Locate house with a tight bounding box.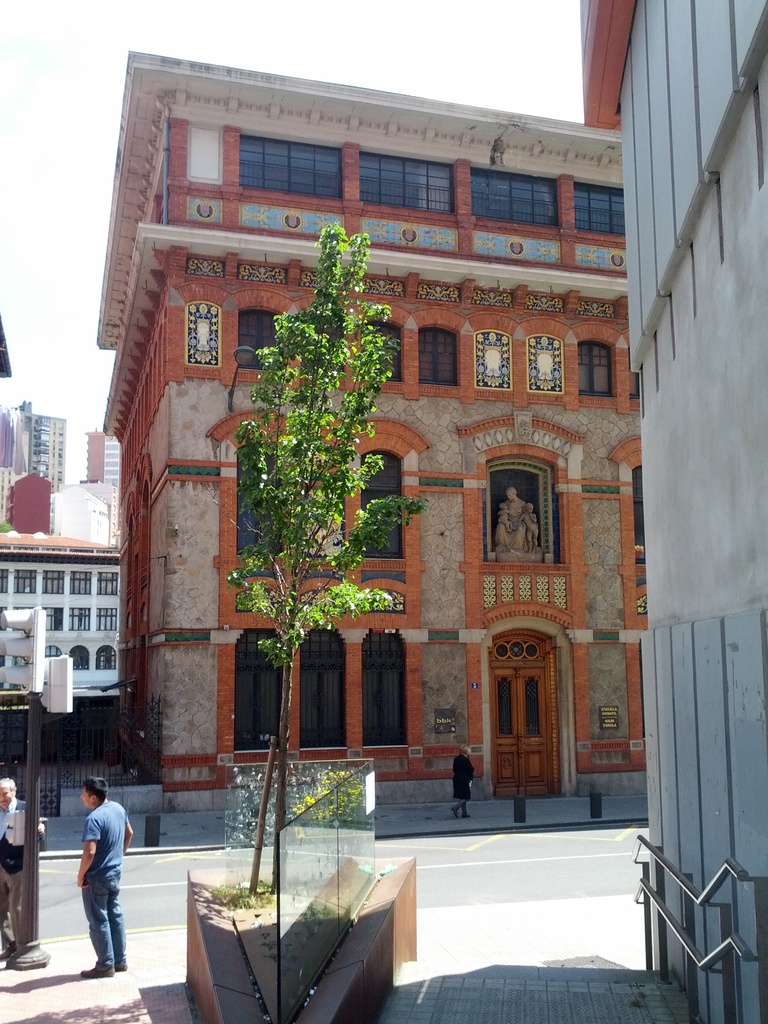
86:435:122:490.
